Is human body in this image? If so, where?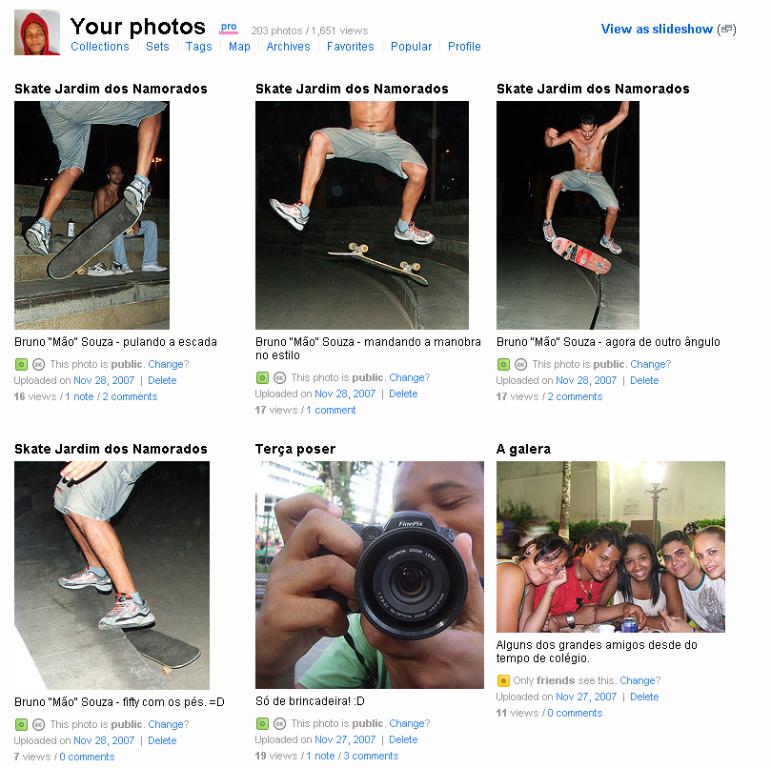
Yes, at l=543, t=98, r=626, b=252.
